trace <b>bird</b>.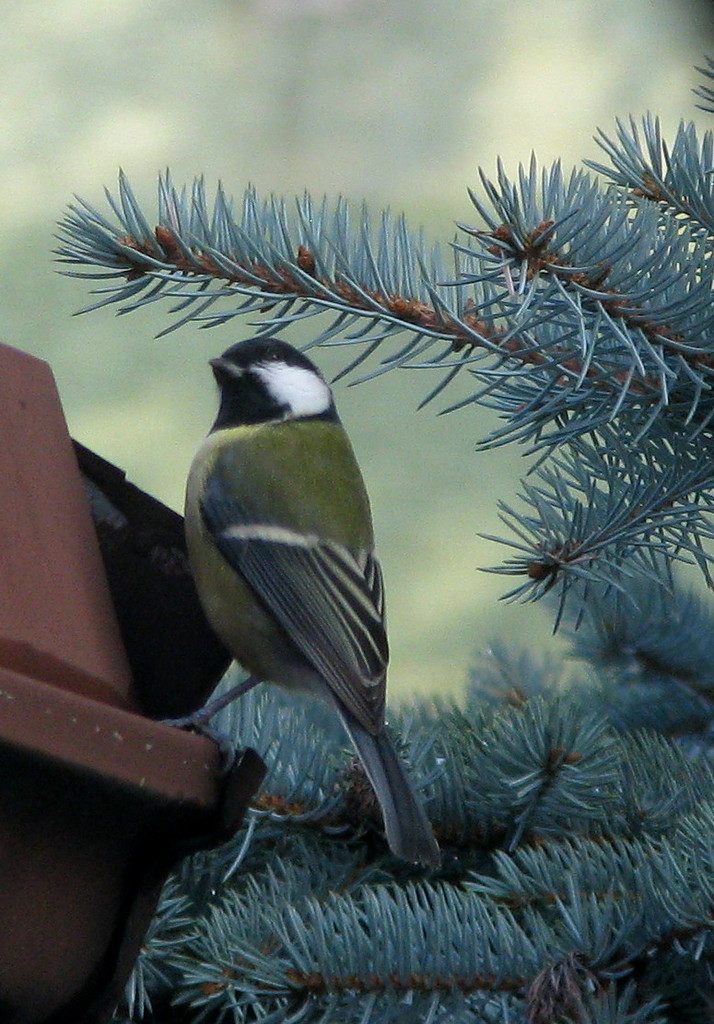
Traced to [left=163, top=326, right=451, bottom=872].
